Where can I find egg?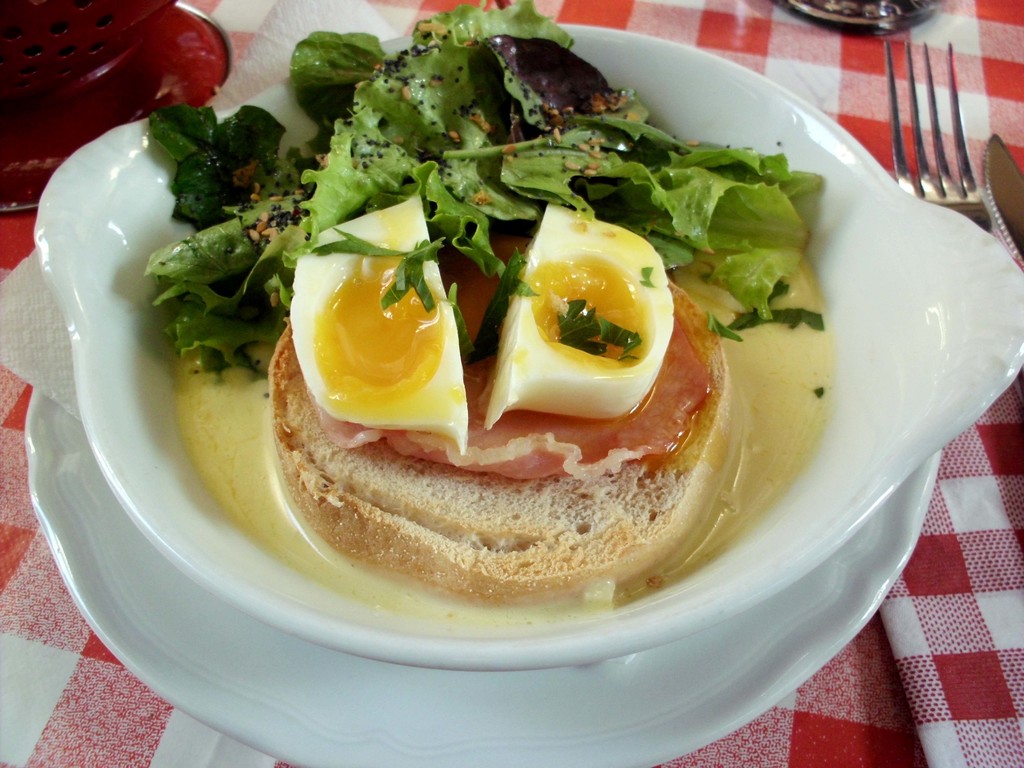
You can find it at <bbox>287, 186, 473, 455</bbox>.
